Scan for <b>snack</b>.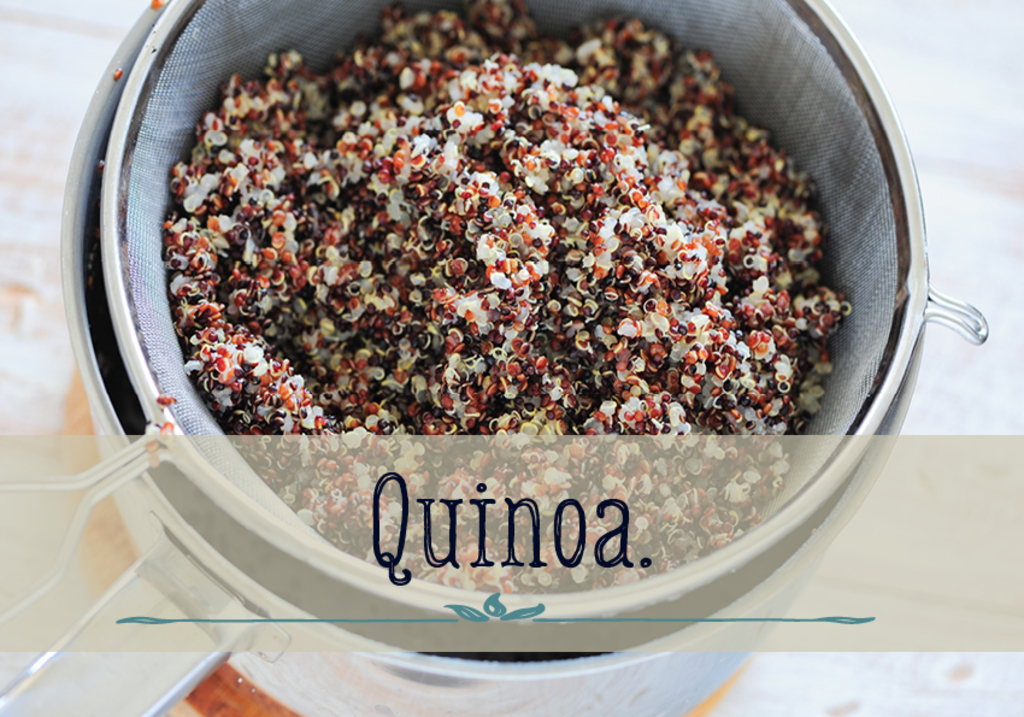
Scan result: (159, 1, 854, 595).
